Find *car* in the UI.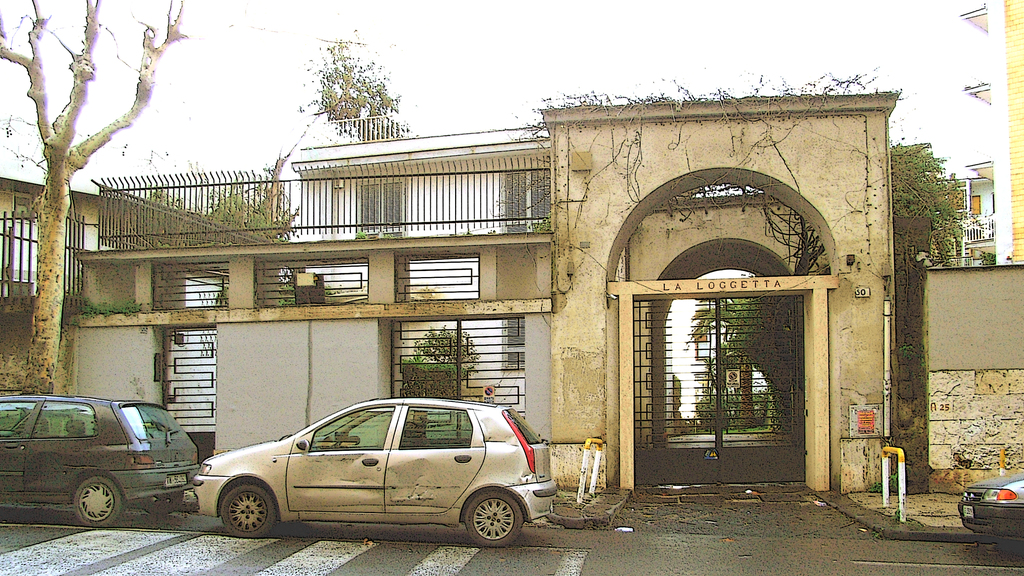
UI element at 956,471,1023,550.
